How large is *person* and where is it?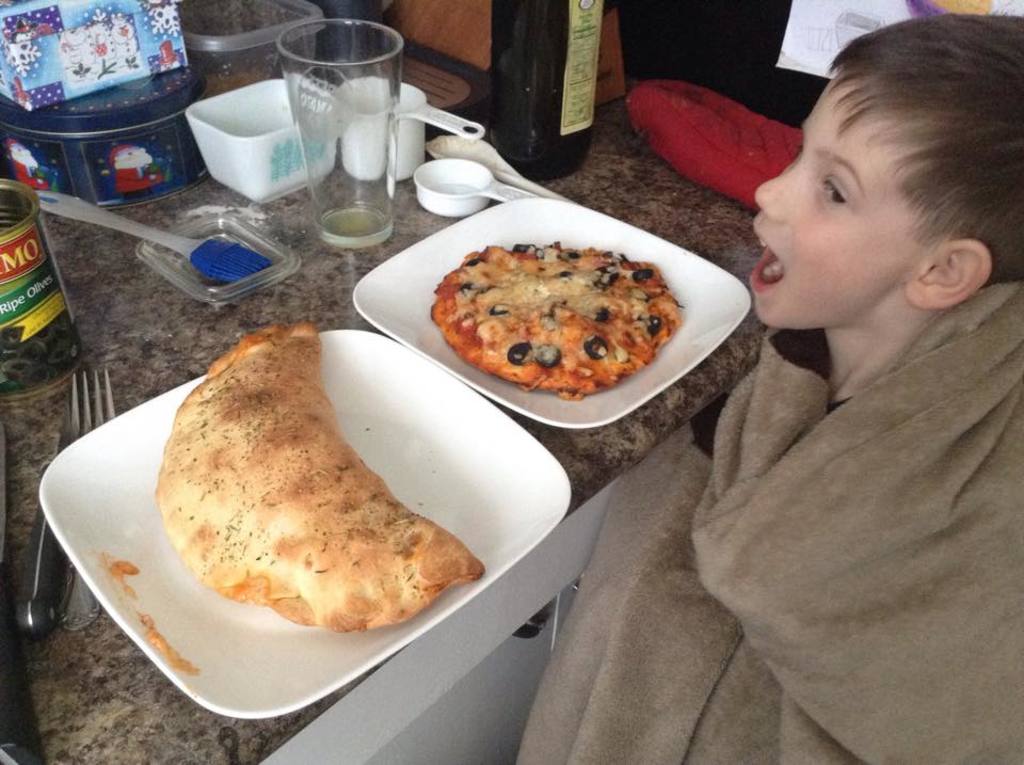
Bounding box: region(516, 11, 1023, 764).
